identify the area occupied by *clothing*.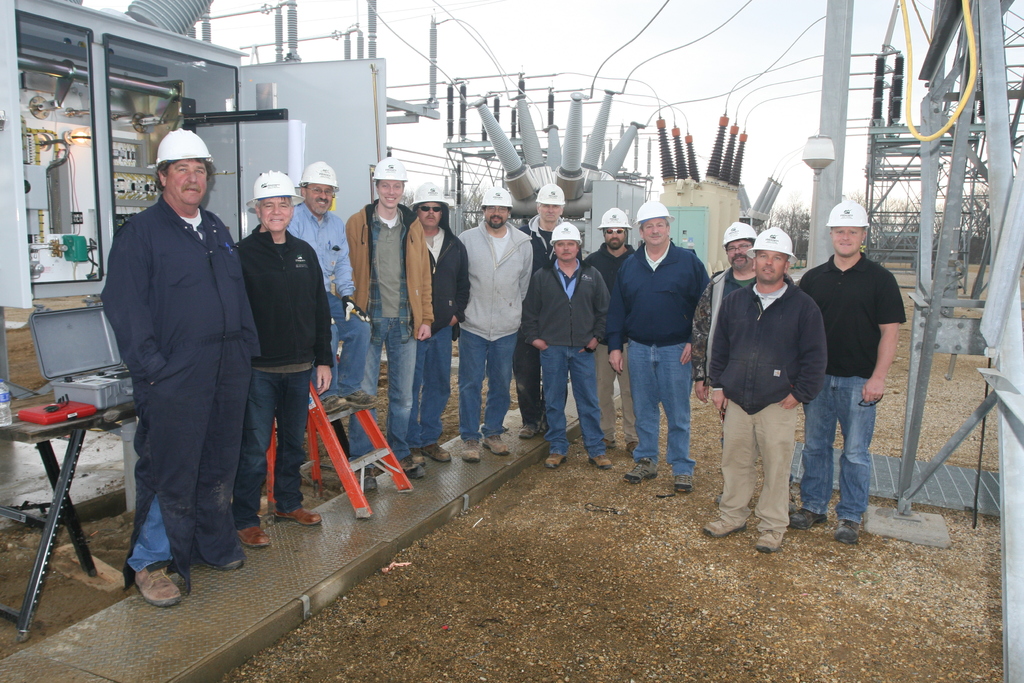
Area: <region>518, 260, 623, 455</region>.
